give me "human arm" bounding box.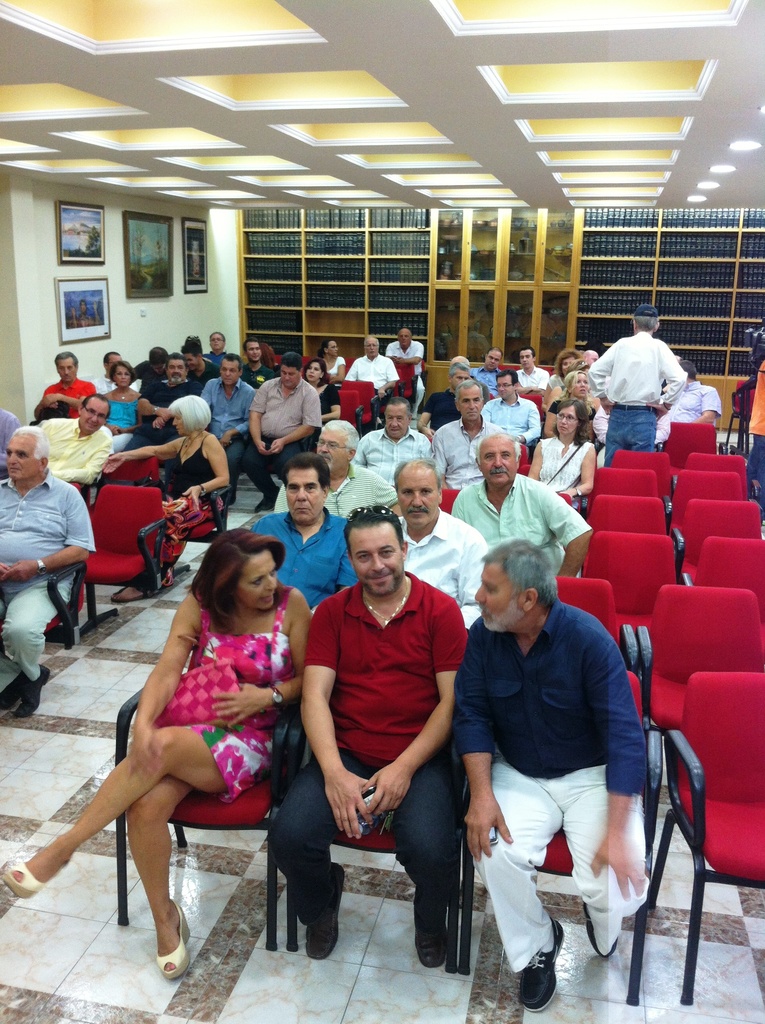
(36,378,101,416).
